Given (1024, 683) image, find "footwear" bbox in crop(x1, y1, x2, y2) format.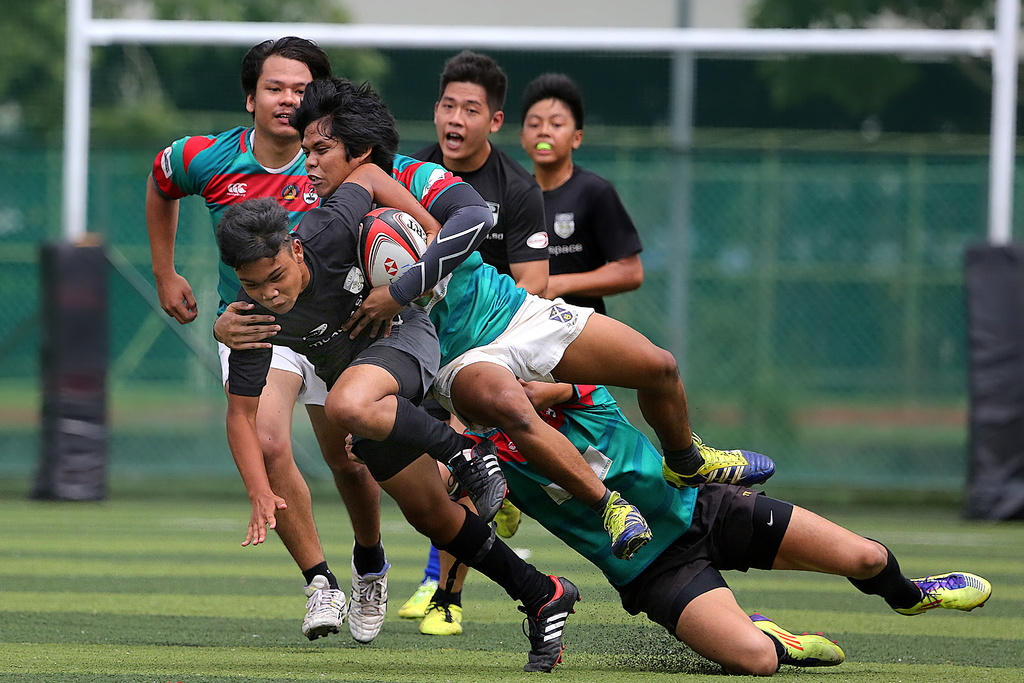
crop(353, 568, 395, 646).
